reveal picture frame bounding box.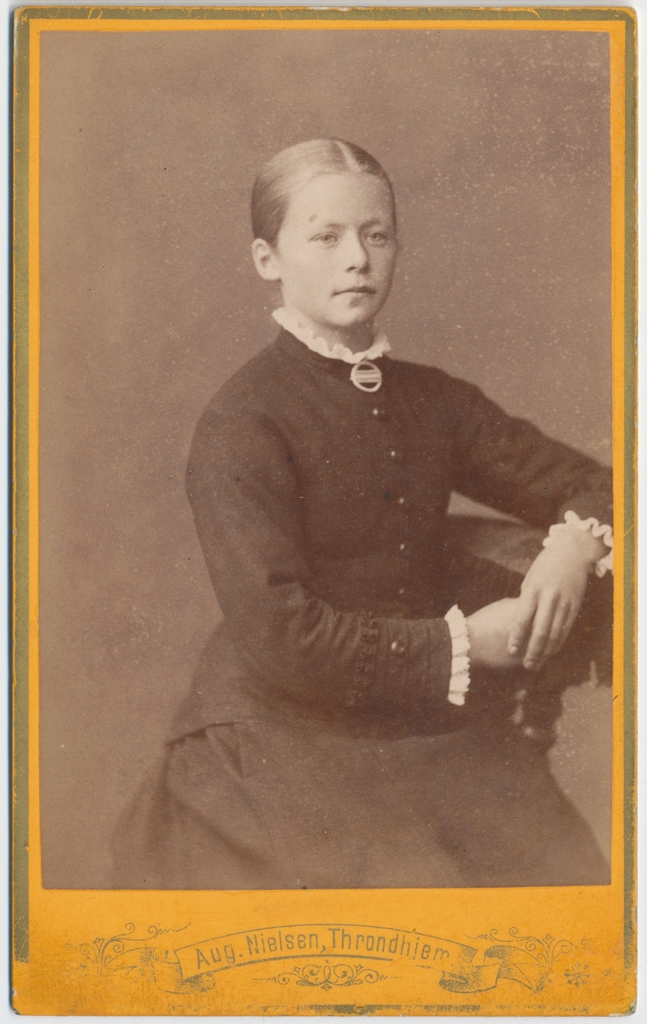
Revealed: x1=23 y1=36 x2=646 y2=1023.
